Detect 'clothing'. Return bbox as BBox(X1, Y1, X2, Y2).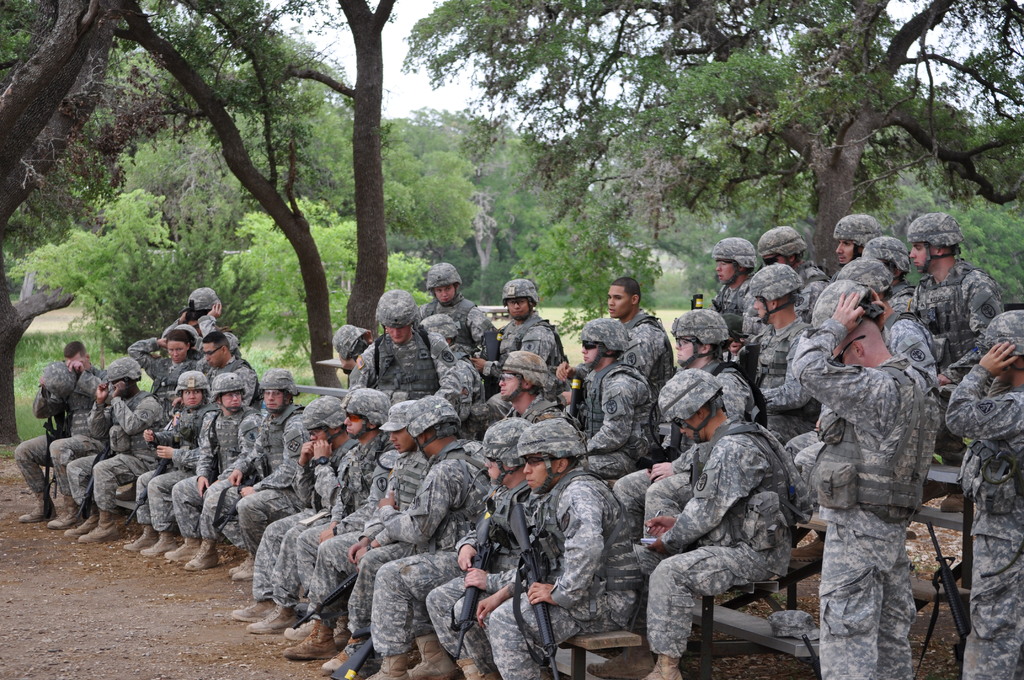
BBox(502, 371, 552, 432).
